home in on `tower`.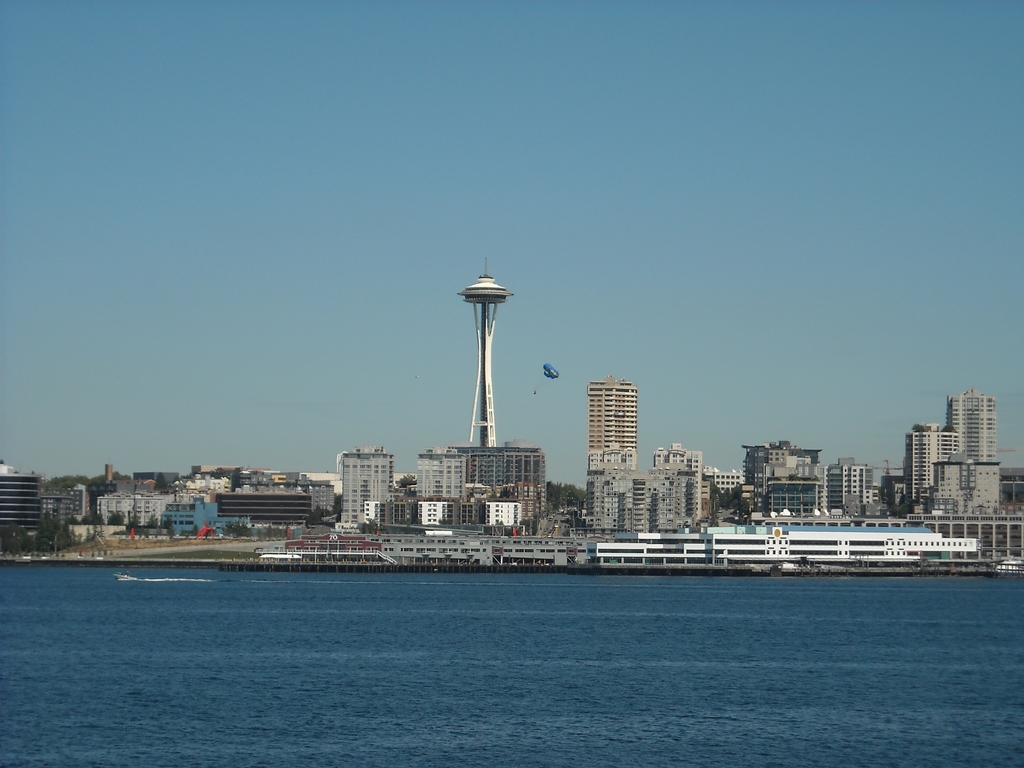
Homed in at 906,417,954,500.
